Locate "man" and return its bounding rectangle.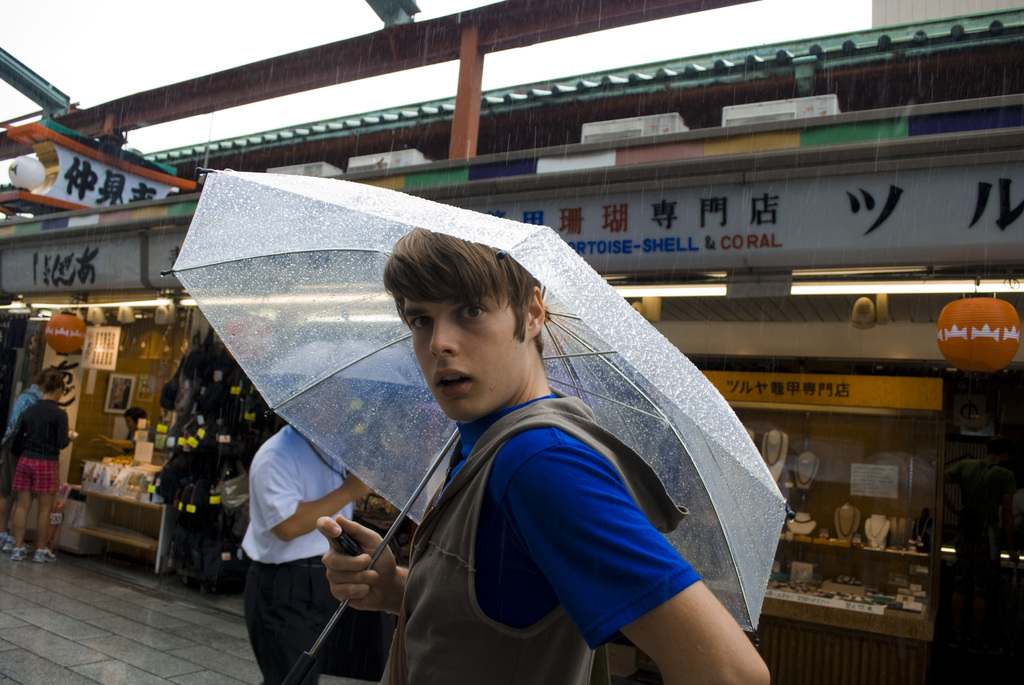
(0,371,47,556).
